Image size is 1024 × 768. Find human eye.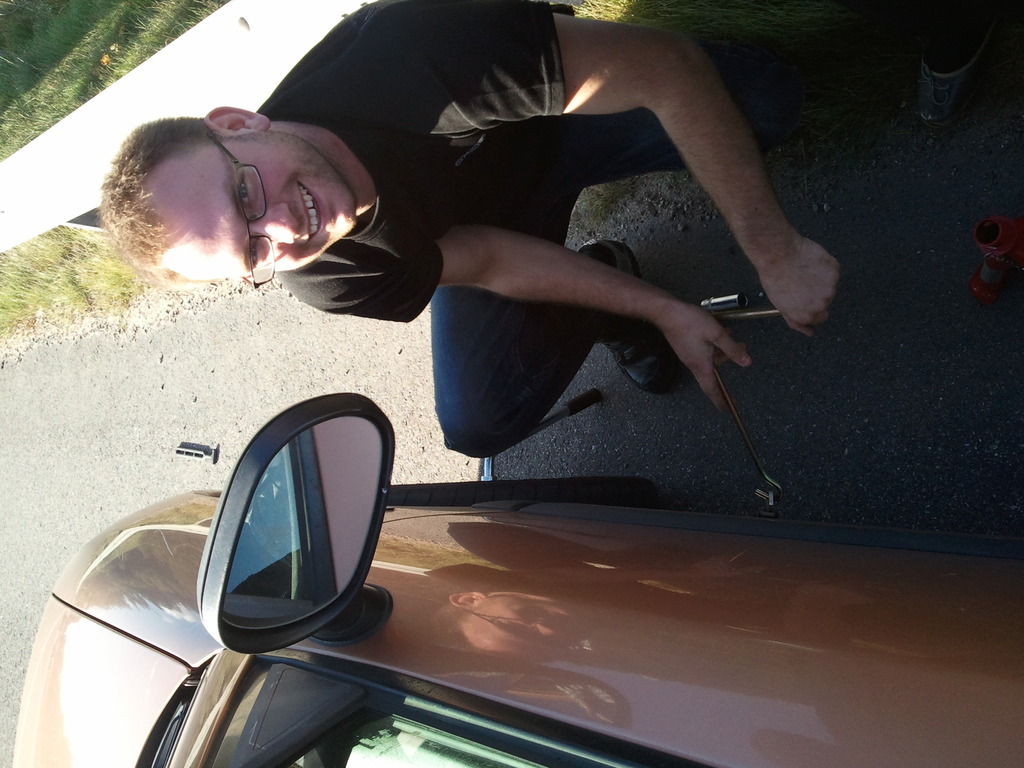
bbox(247, 237, 260, 273).
